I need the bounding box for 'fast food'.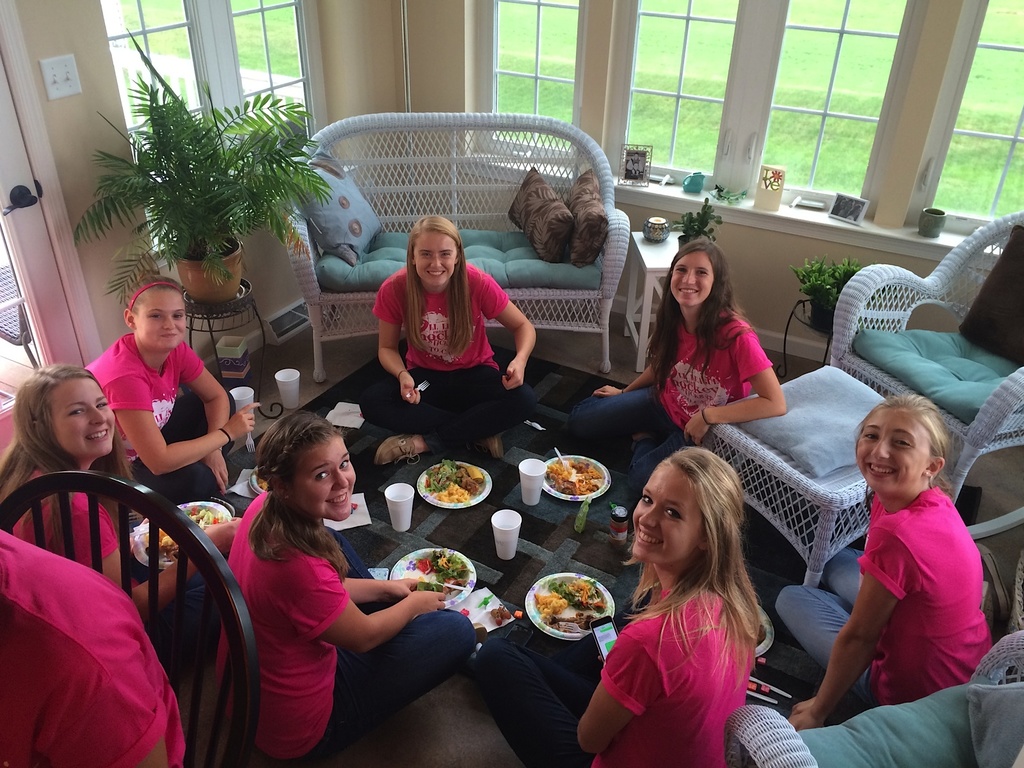
Here it is: select_region(148, 508, 220, 562).
